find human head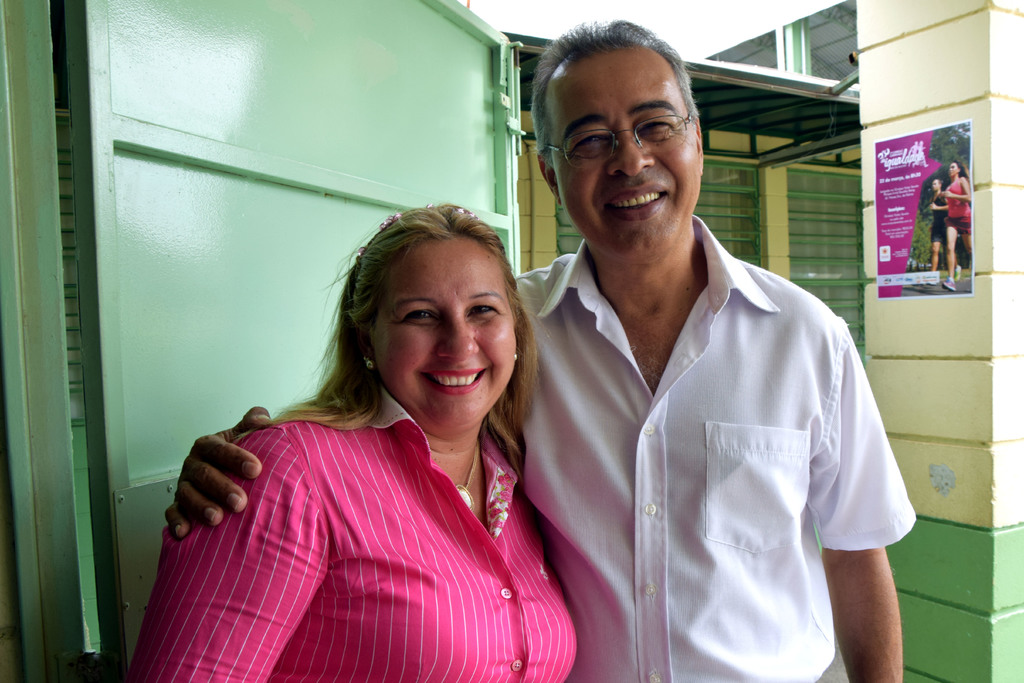
locate(340, 200, 525, 415)
